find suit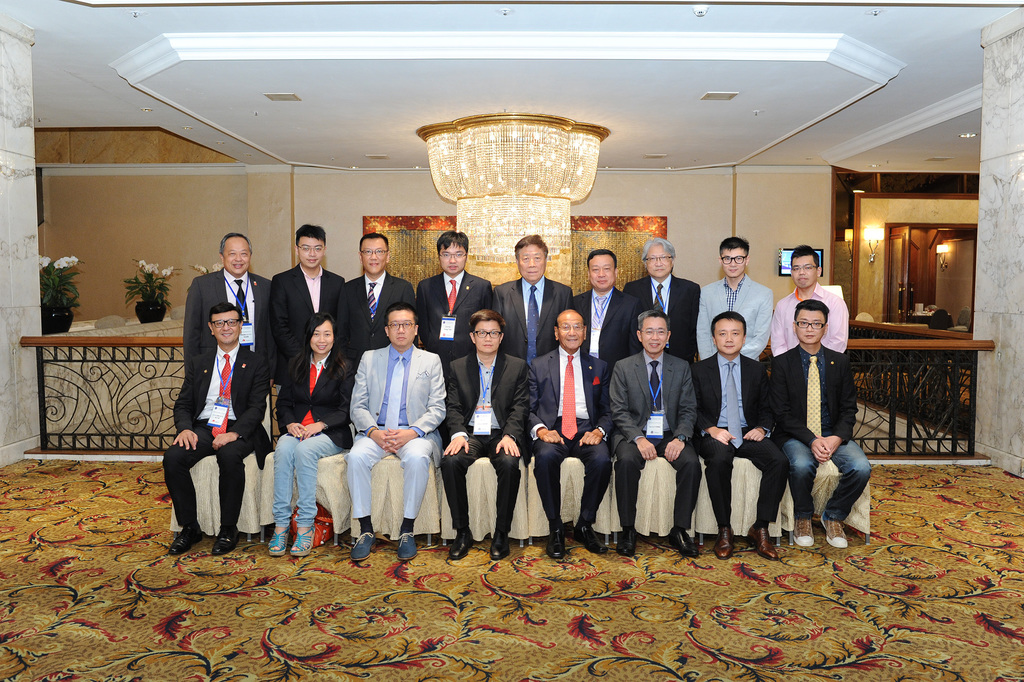
box(330, 268, 420, 358)
